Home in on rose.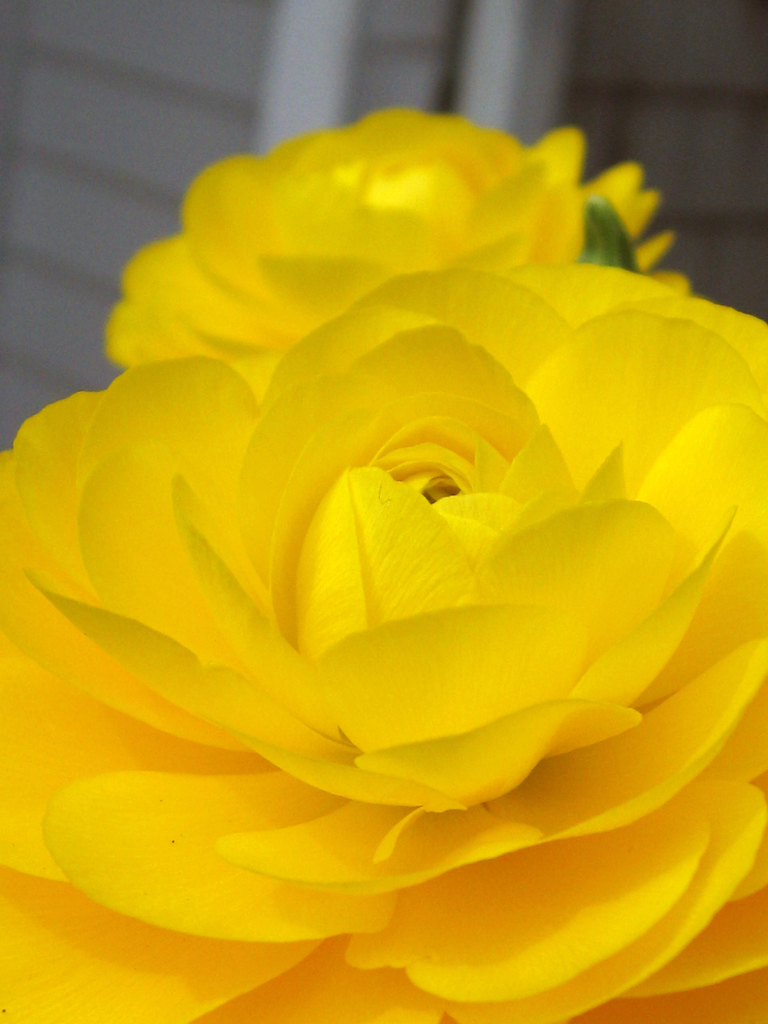
Homed in at box(101, 108, 691, 365).
